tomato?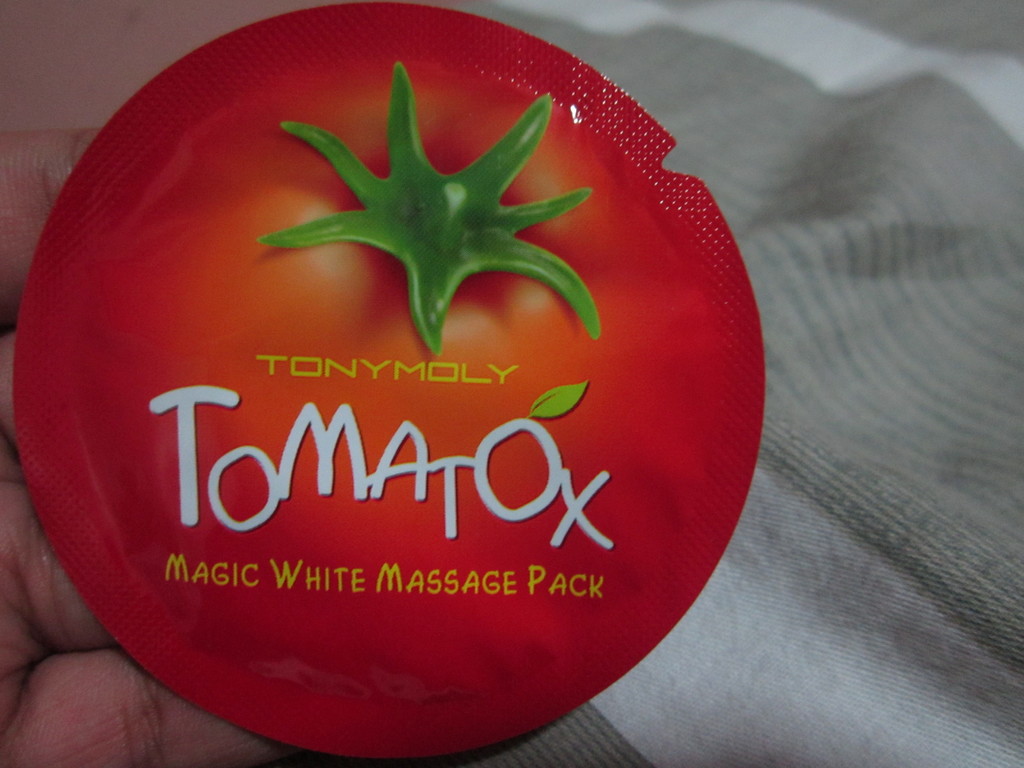
x1=84 y1=61 x2=703 y2=687
